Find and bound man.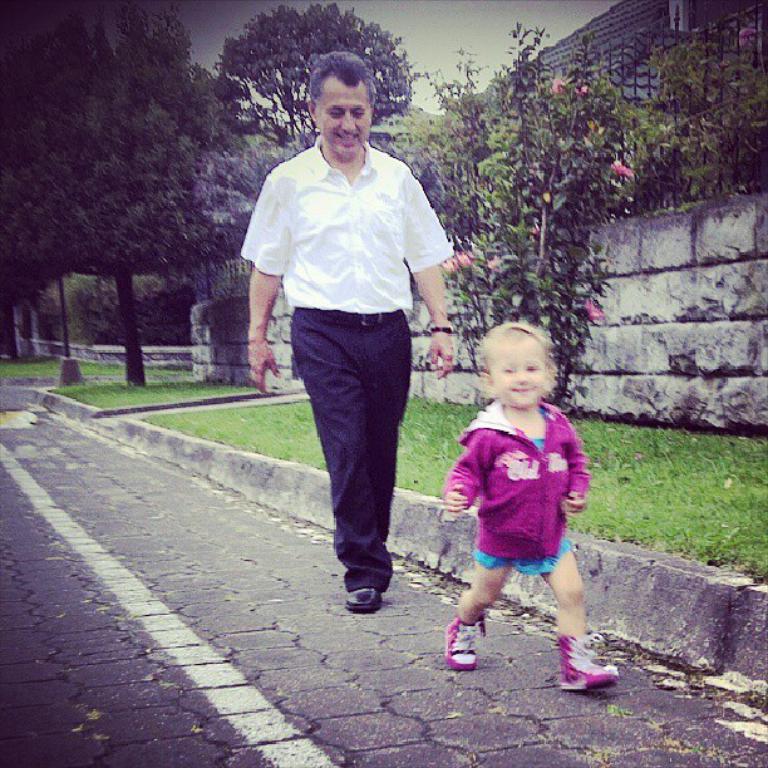
Bound: <region>247, 44, 459, 615</region>.
